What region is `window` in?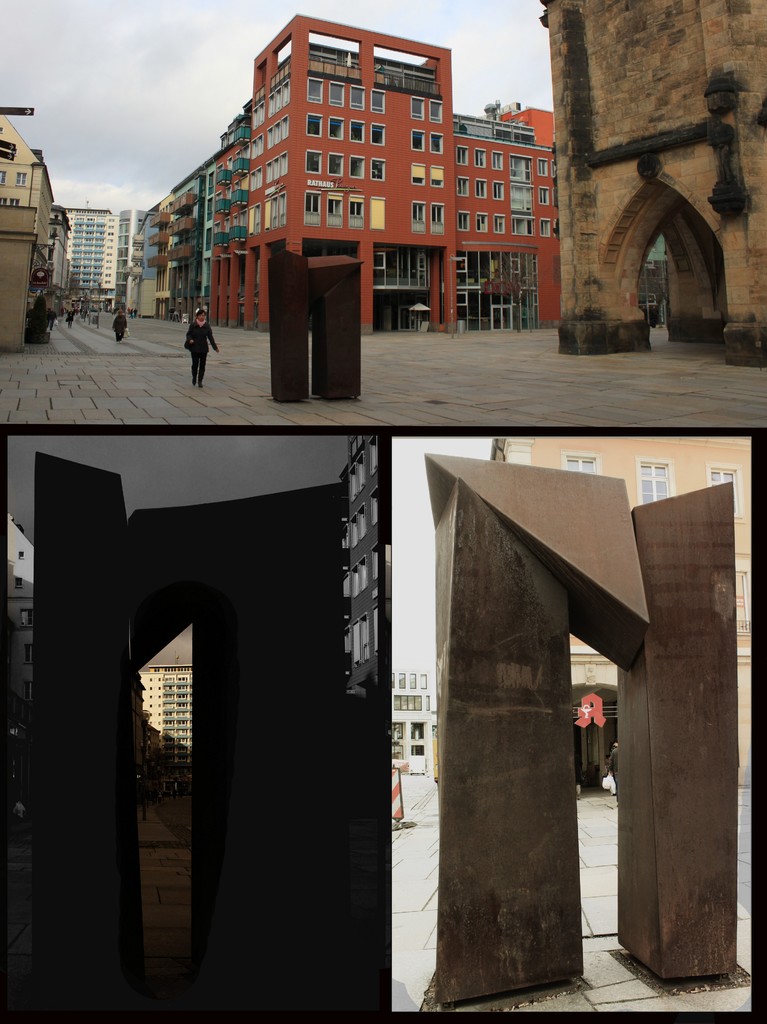
Rect(1, 169, 6, 187).
